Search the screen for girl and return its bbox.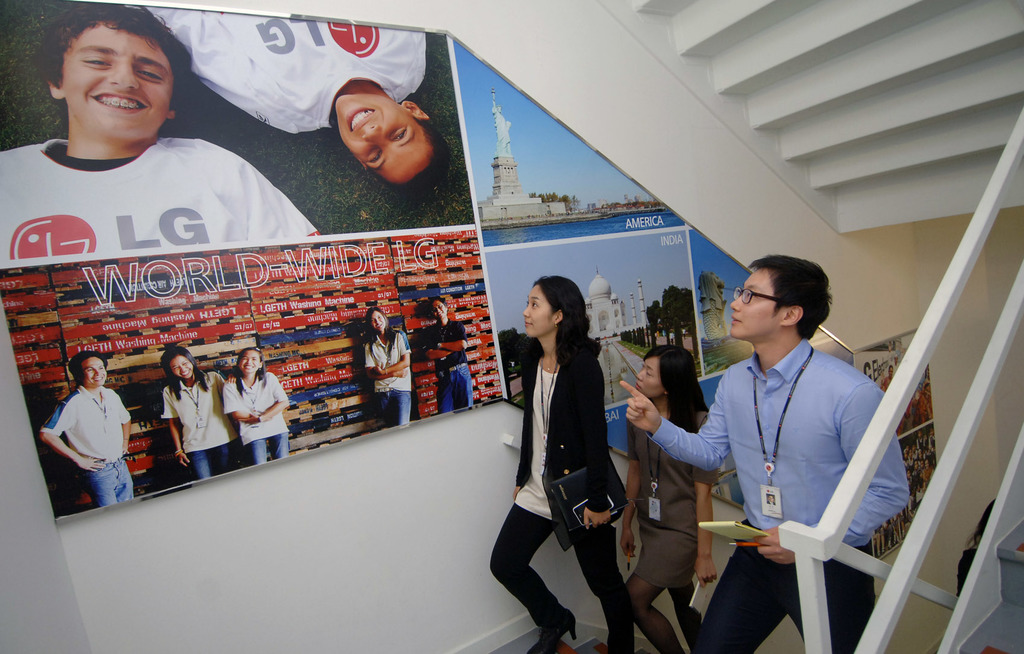
Found: {"left": 364, "top": 306, "right": 415, "bottom": 426}.
